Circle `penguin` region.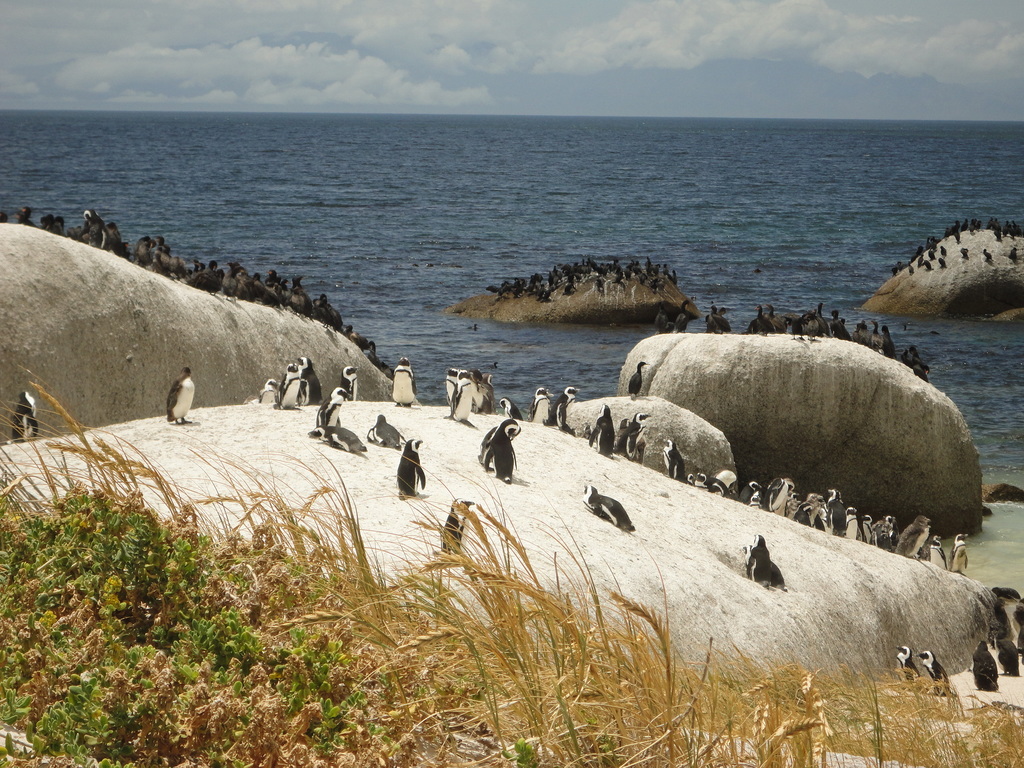
Region: Rect(338, 364, 359, 397).
